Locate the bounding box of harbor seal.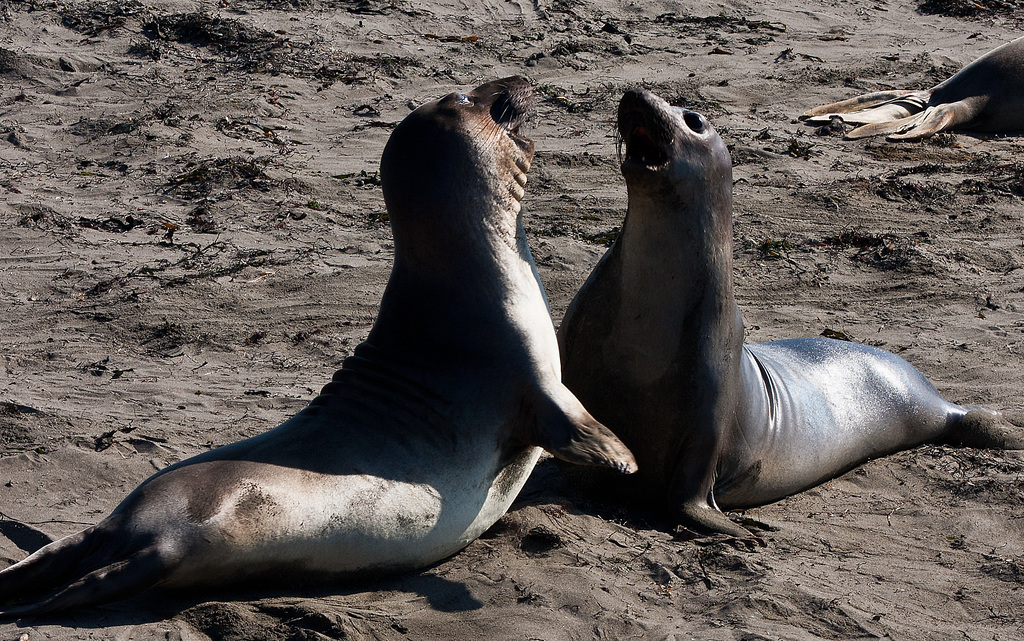
Bounding box: (left=0, top=73, right=636, bottom=629).
